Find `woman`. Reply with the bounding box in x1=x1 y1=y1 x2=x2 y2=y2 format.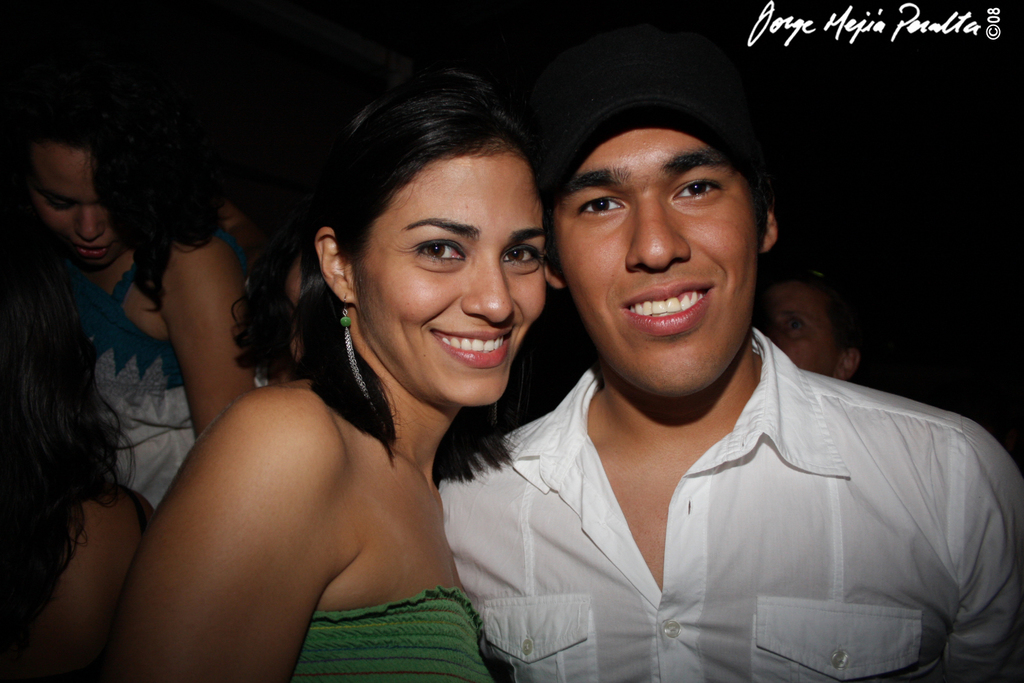
x1=100 y1=53 x2=569 y2=682.
